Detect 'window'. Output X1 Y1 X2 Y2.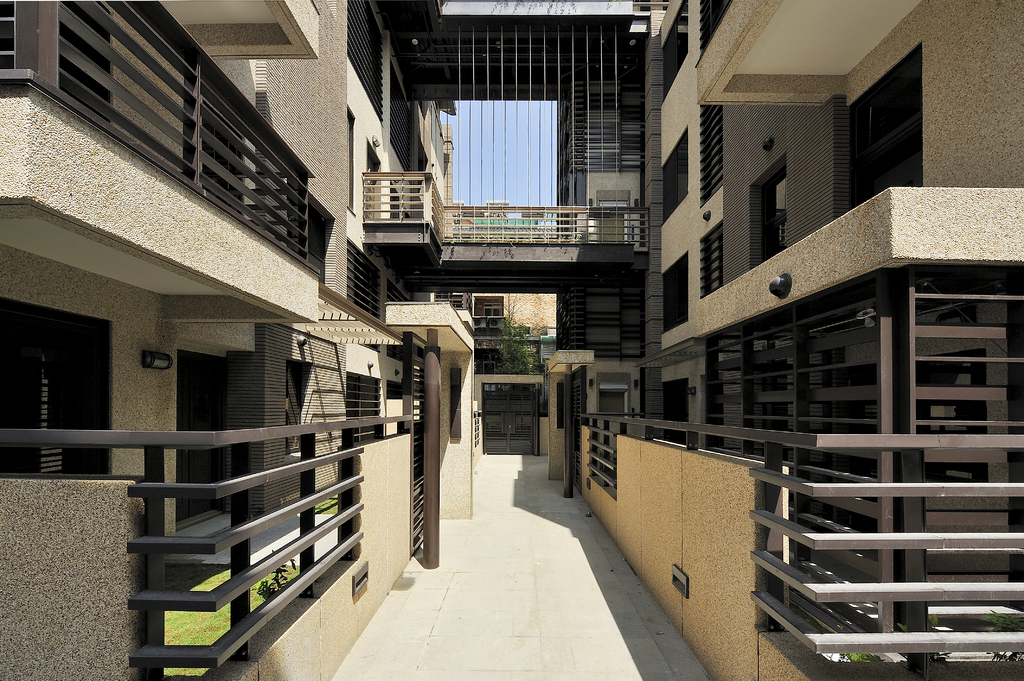
660 251 687 330.
